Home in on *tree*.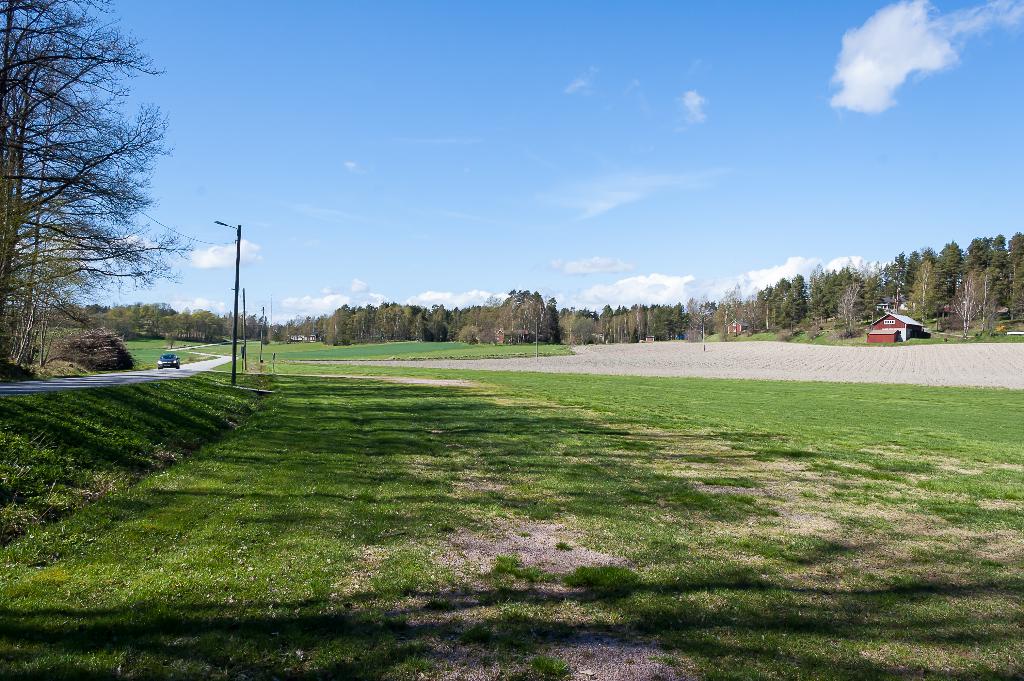
Homed in at (552,304,593,345).
